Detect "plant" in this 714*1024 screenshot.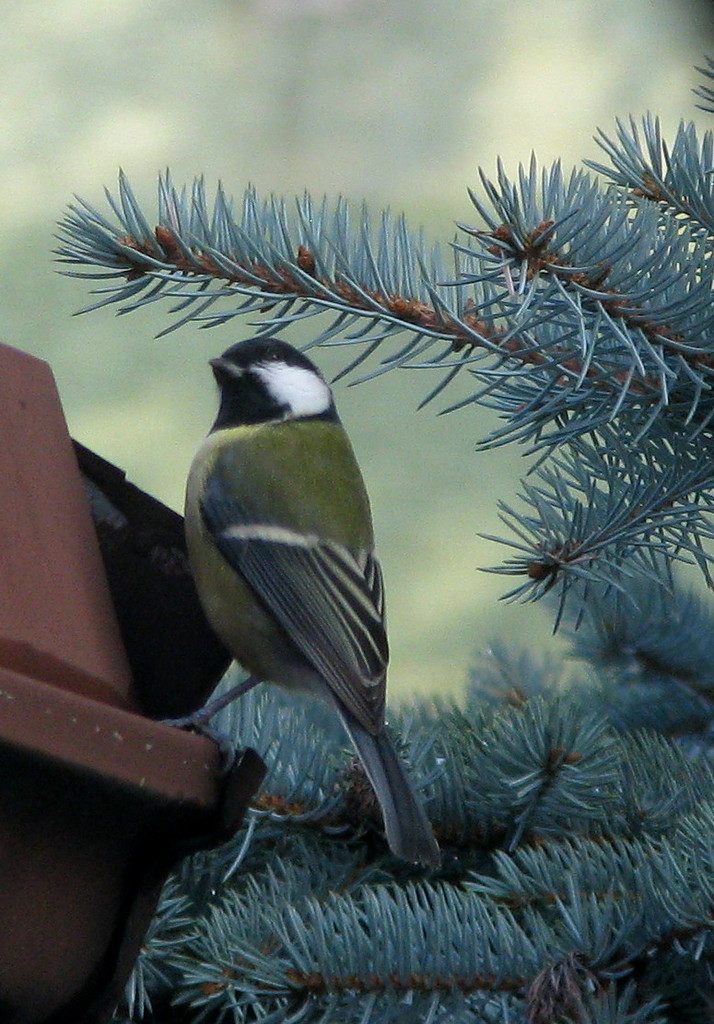
Detection: [x1=466, y1=693, x2=591, y2=842].
